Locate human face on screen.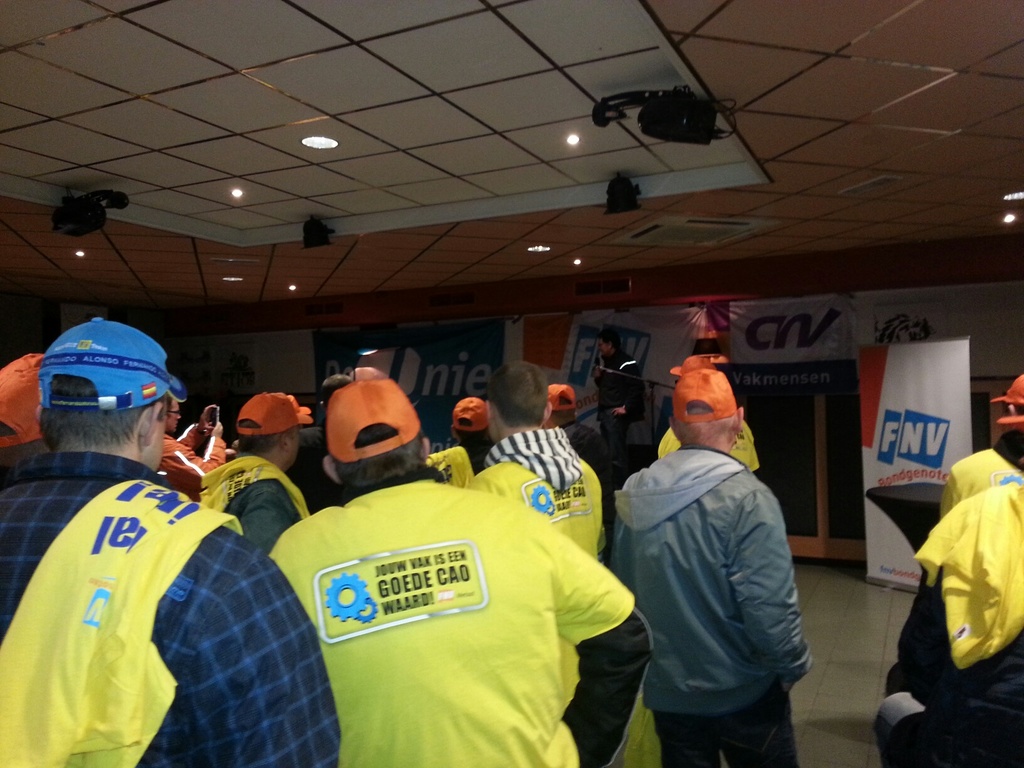
On screen at (287,428,303,466).
